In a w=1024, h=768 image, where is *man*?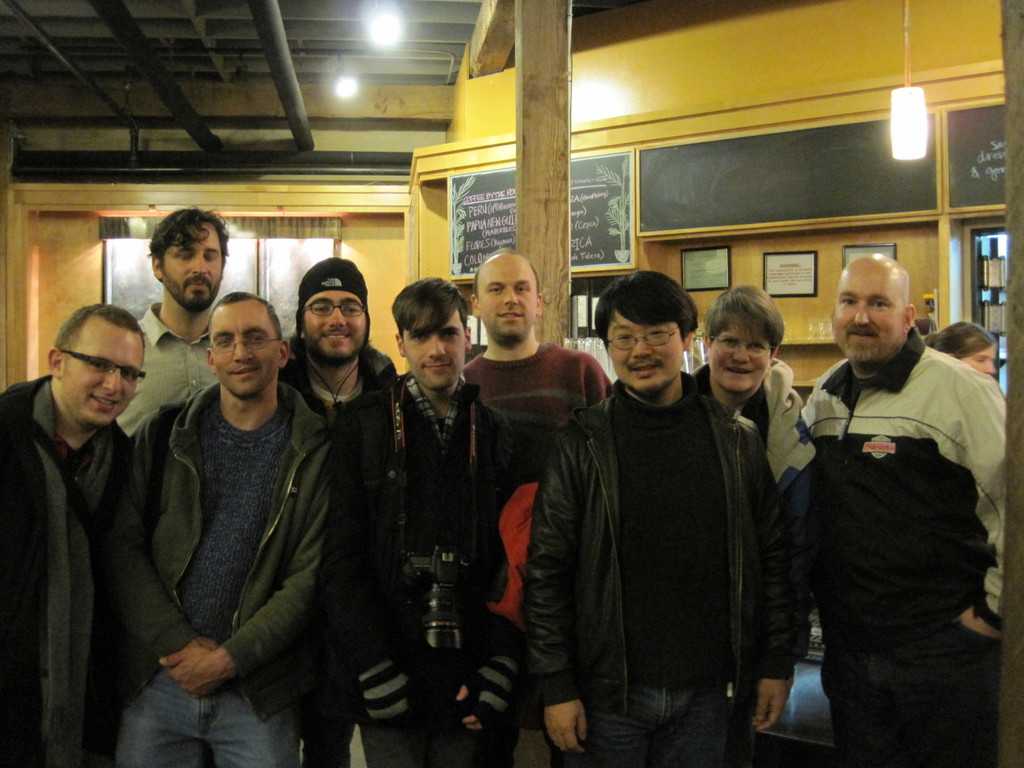
522,267,779,767.
